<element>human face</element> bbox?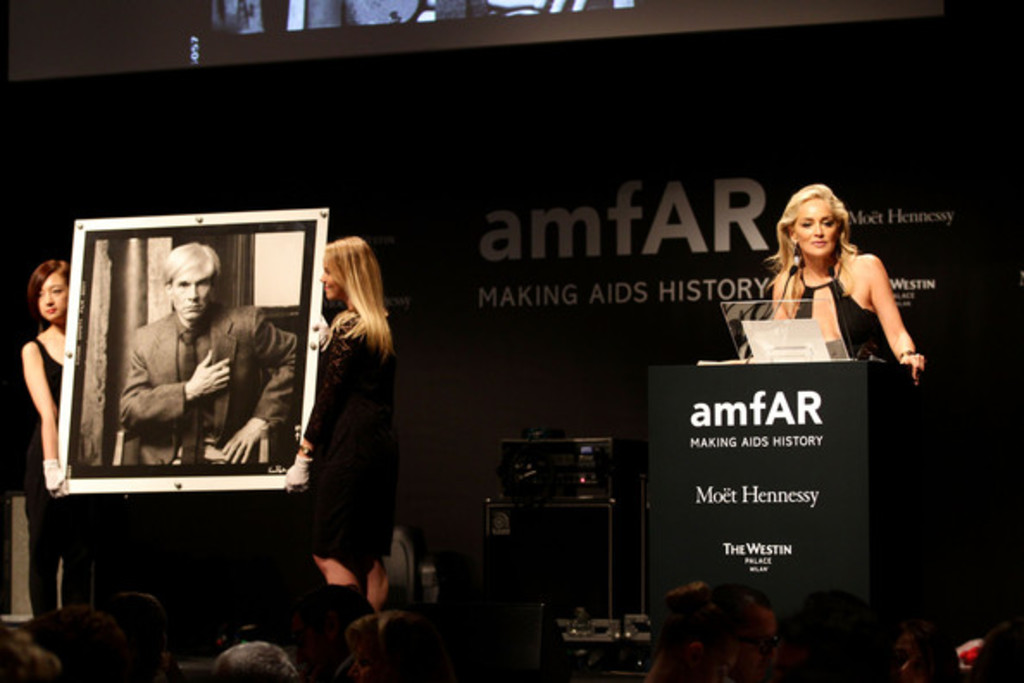
bbox(793, 198, 841, 257)
